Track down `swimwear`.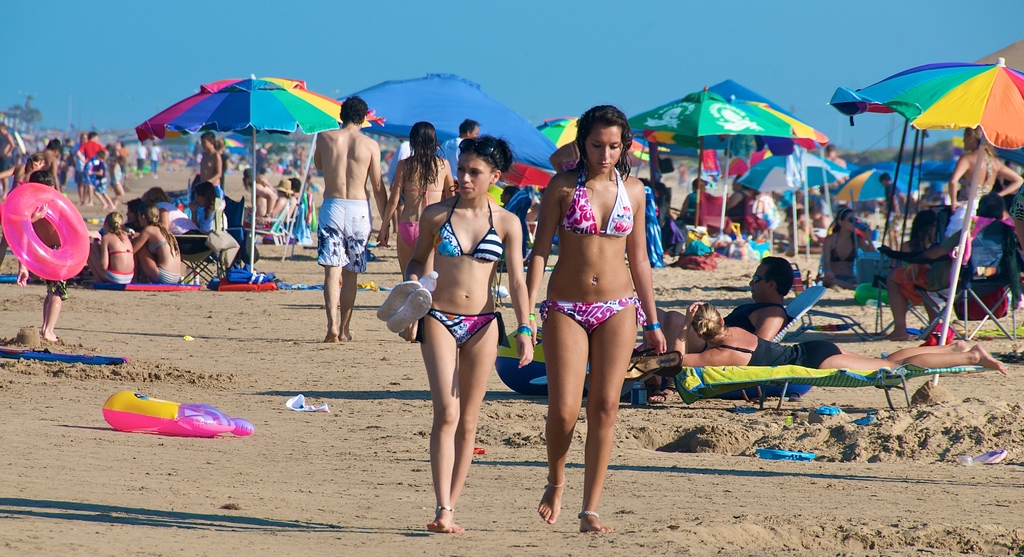
Tracked to box(422, 308, 509, 345).
